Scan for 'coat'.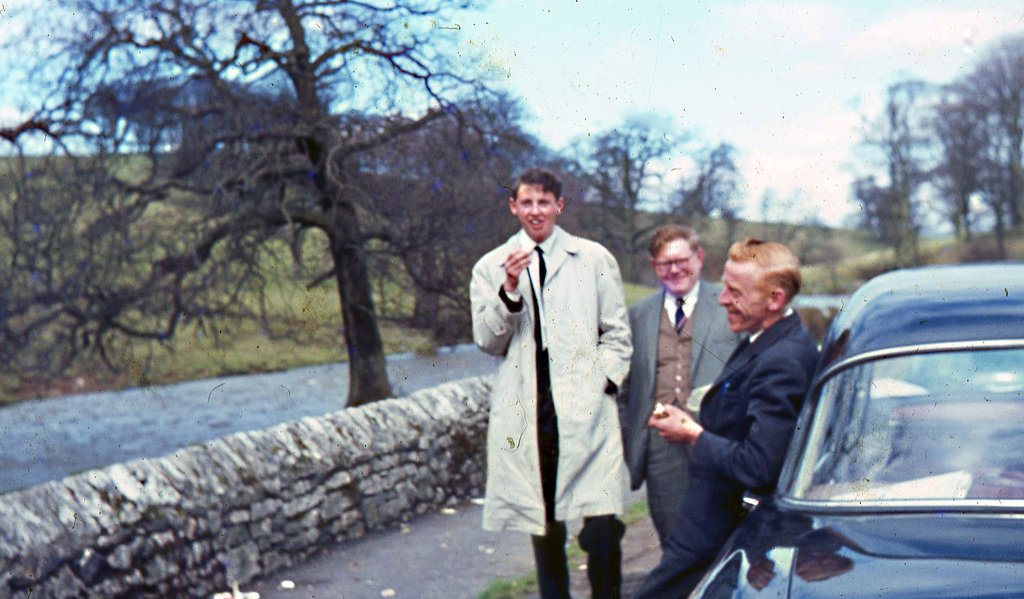
Scan result: left=665, top=319, right=807, bottom=546.
